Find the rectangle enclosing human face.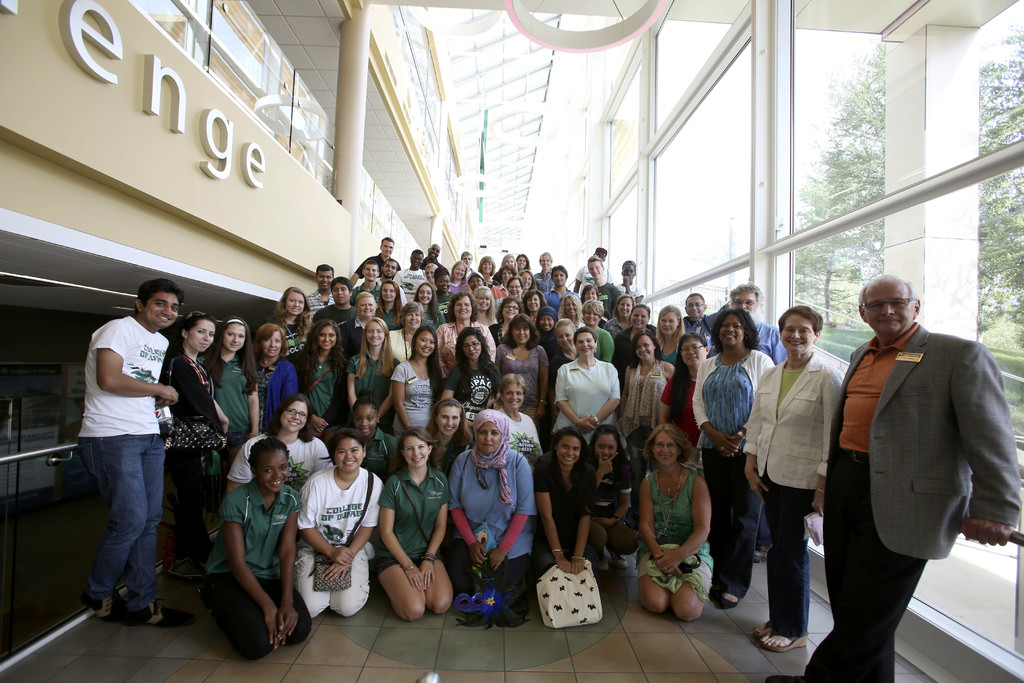
(left=333, top=435, right=363, bottom=474).
